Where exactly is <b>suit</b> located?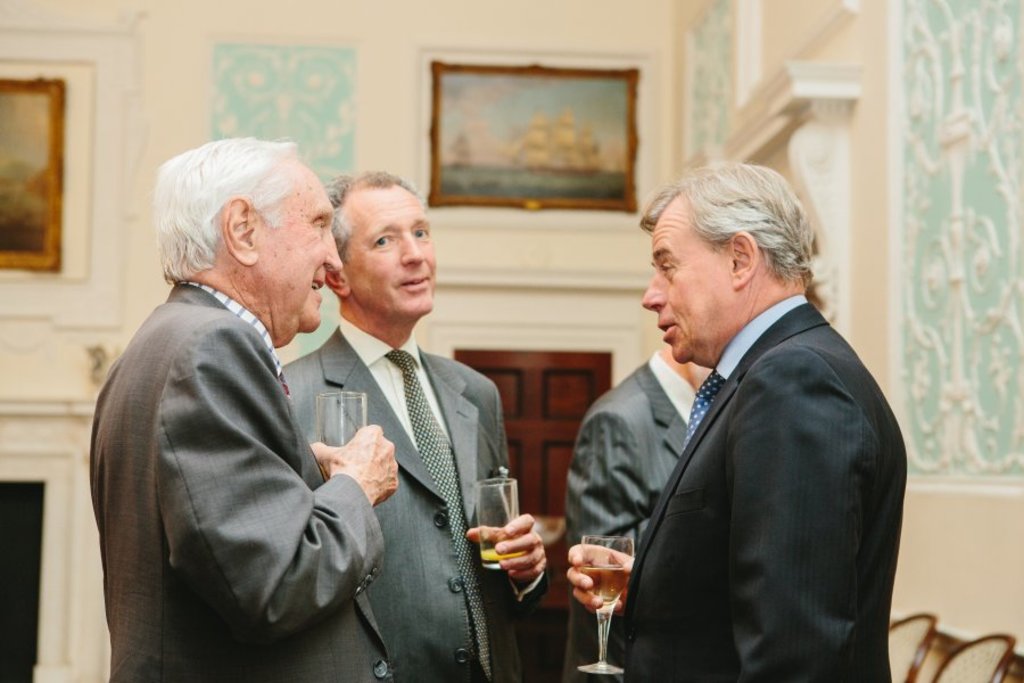
Its bounding box is bbox(86, 278, 400, 682).
